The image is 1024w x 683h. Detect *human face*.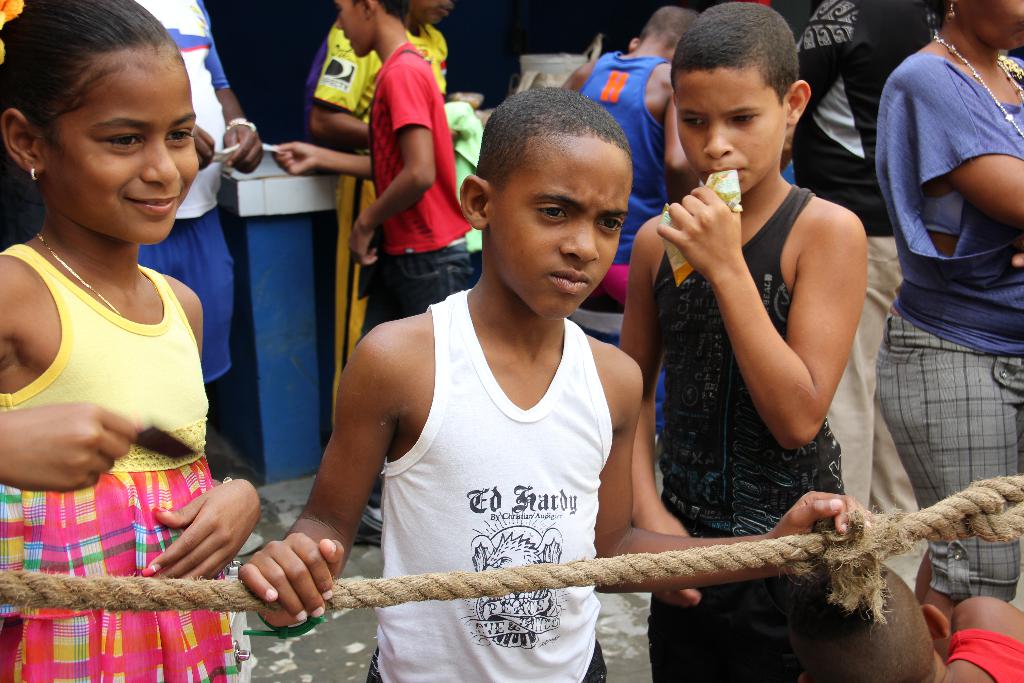
Detection: 494 138 614 327.
